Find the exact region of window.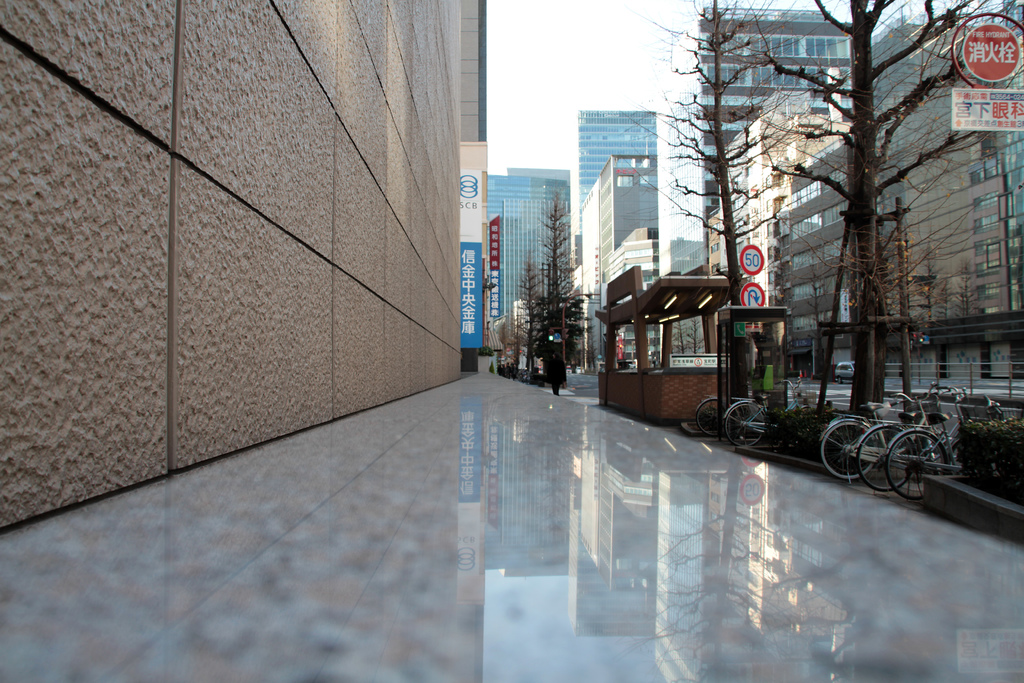
Exact region: 977, 259, 1001, 274.
